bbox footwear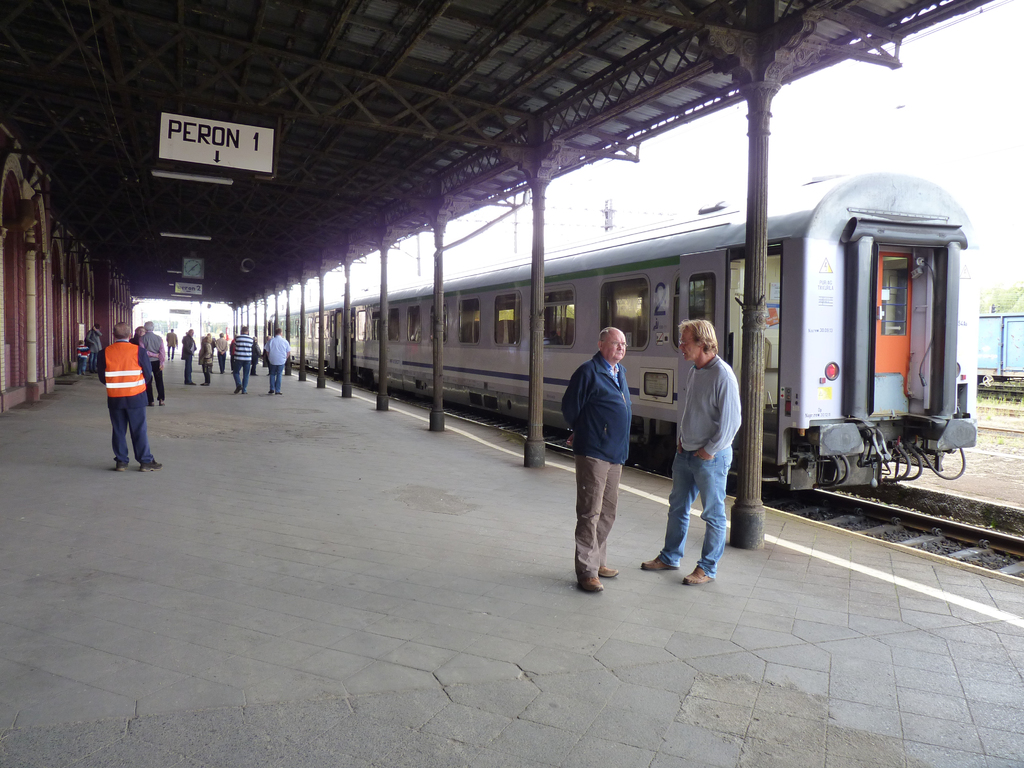
<bbox>573, 571, 602, 593</bbox>
